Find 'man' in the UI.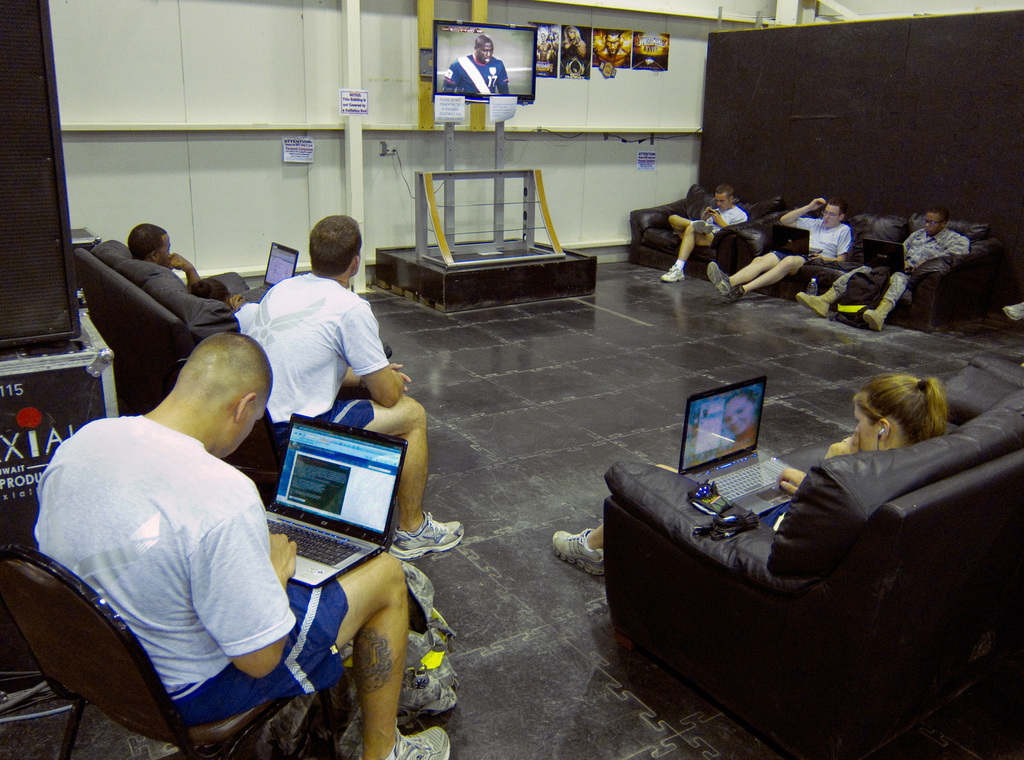
UI element at region(129, 223, 245, 316).
